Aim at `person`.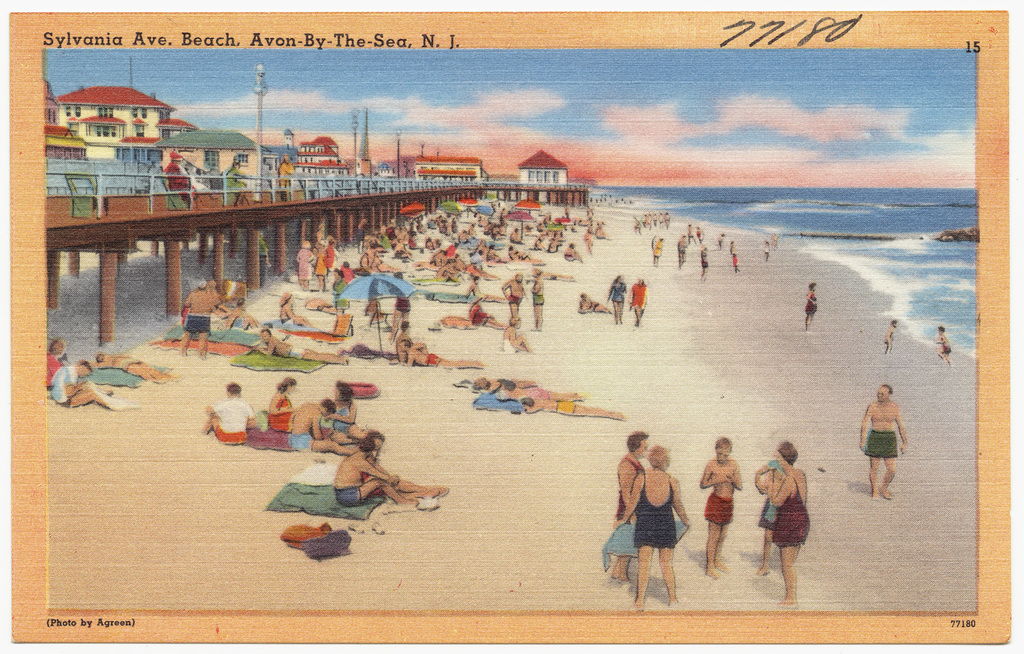
Aimed at left=466, top=272, right=498, bottom=307.
